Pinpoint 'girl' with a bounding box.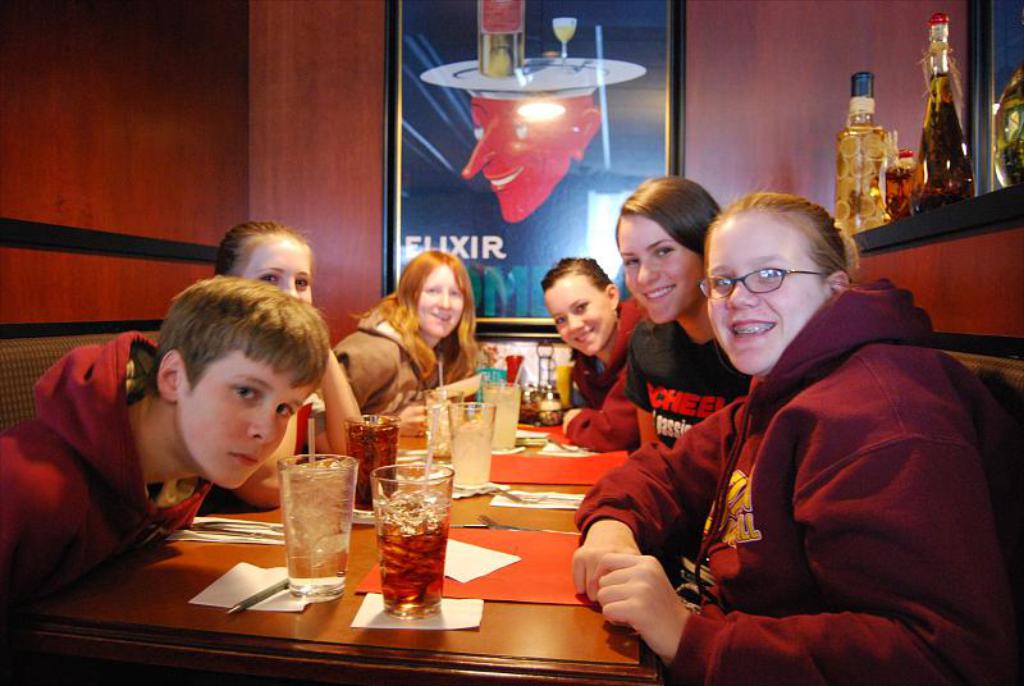
bbox=[571, 186, 1018, 682].
